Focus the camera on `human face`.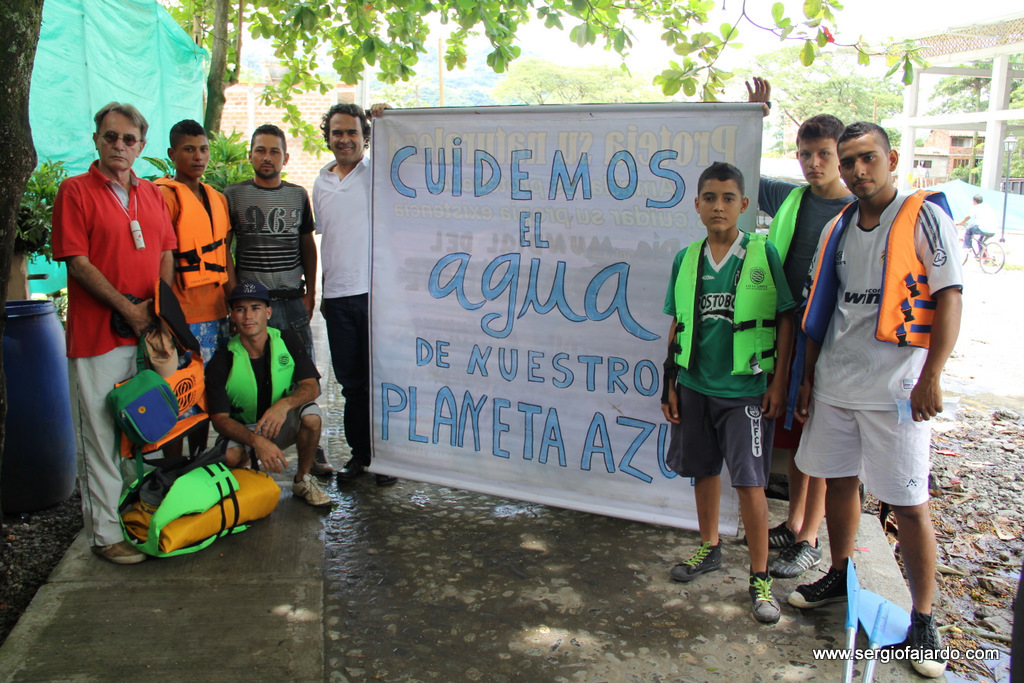
Focus region: region(328, 110, 363, 163).
